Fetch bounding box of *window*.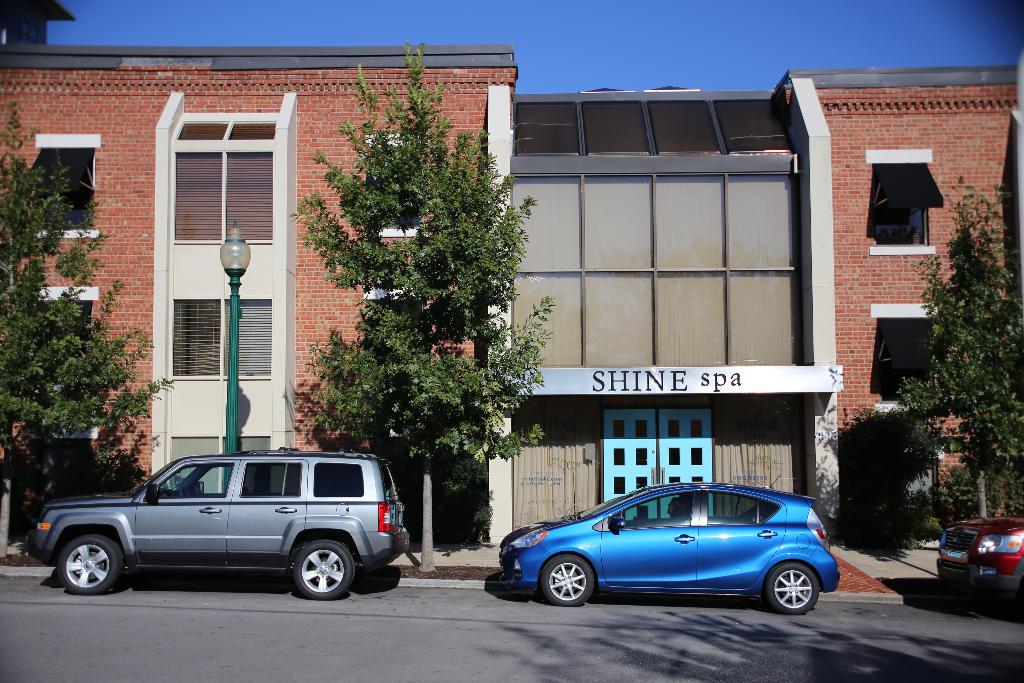
Bbox: [x1=647, y1=99, x2=726, y2=152].
